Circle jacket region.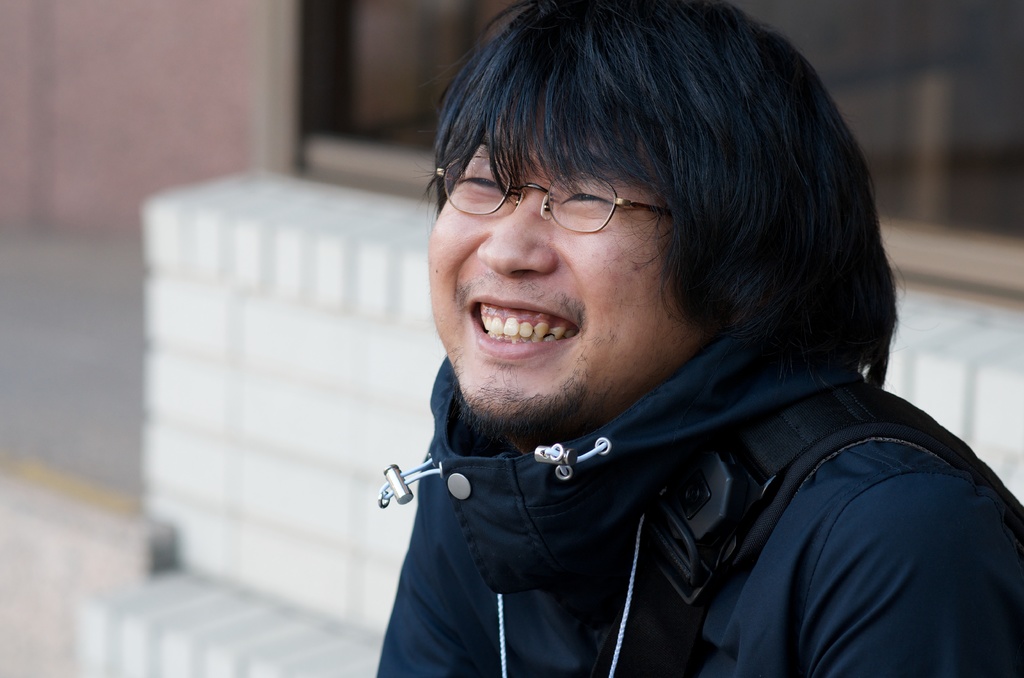
Region: bbox=[356, 307, 1023, 677].
